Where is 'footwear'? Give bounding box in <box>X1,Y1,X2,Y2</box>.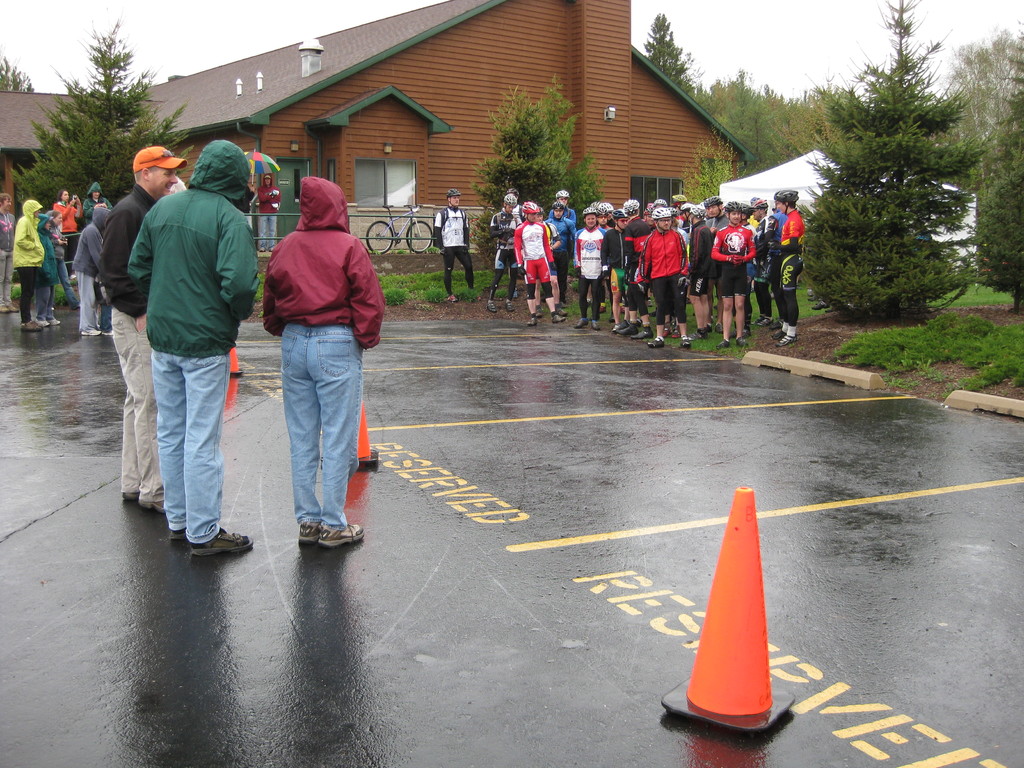
<box>117,479,137,495</box>.
